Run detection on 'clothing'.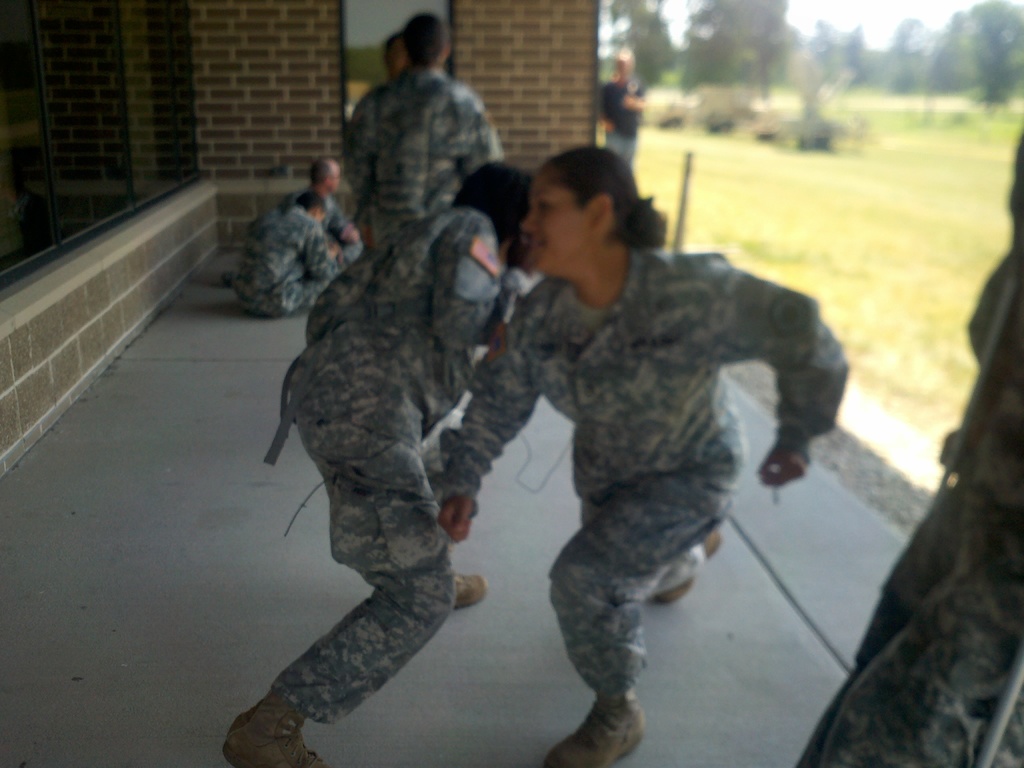
Result: pyautogui.locateOnScreen(327, 60, 509, 259).
